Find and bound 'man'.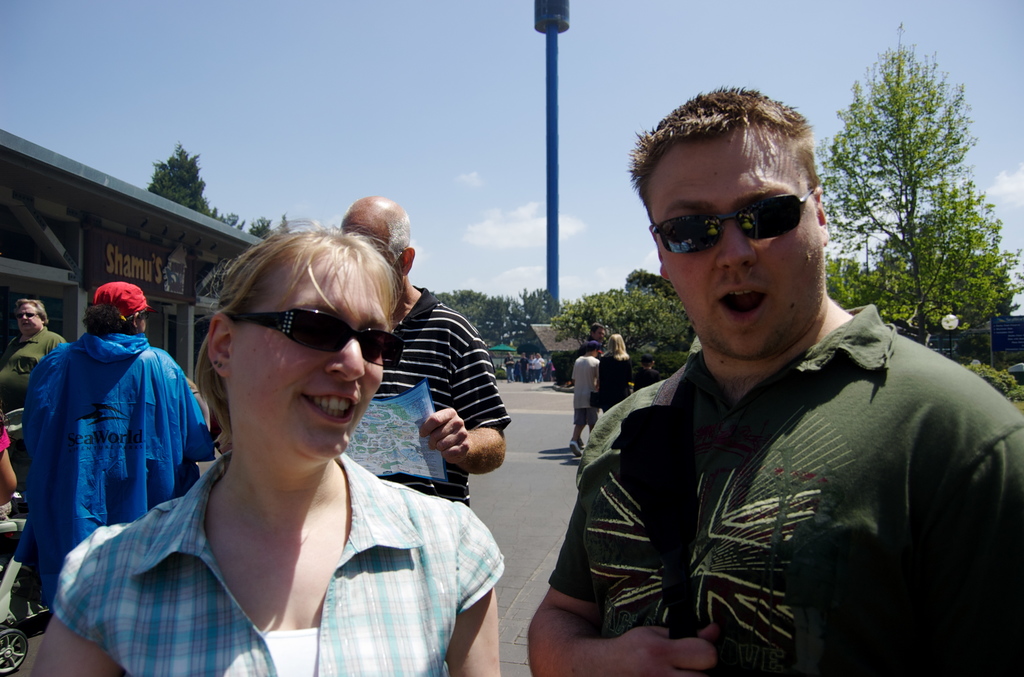
Bound: box(520, 83, 1023, 676).
